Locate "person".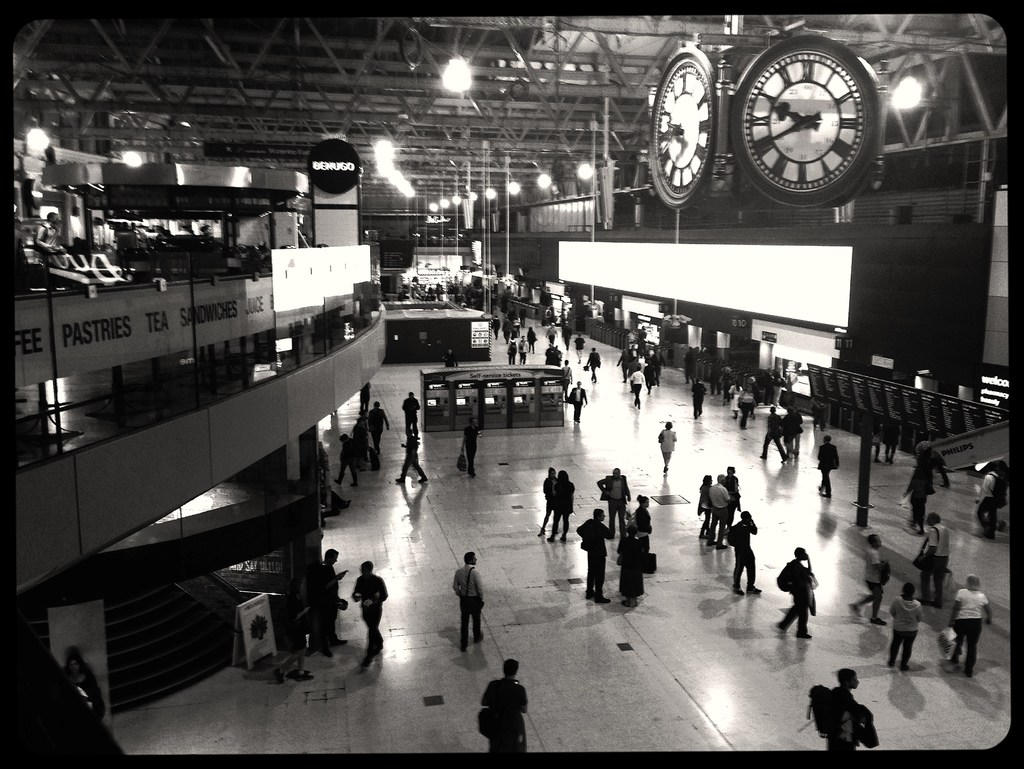
Bounding box: 399, 390, 420, 429.
